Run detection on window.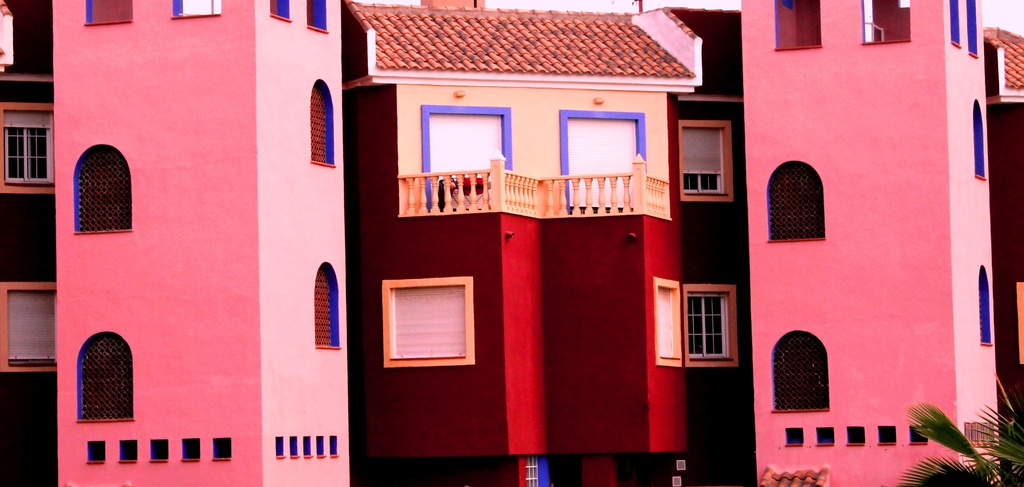
Result: <box>951,2,963,54</box>.
